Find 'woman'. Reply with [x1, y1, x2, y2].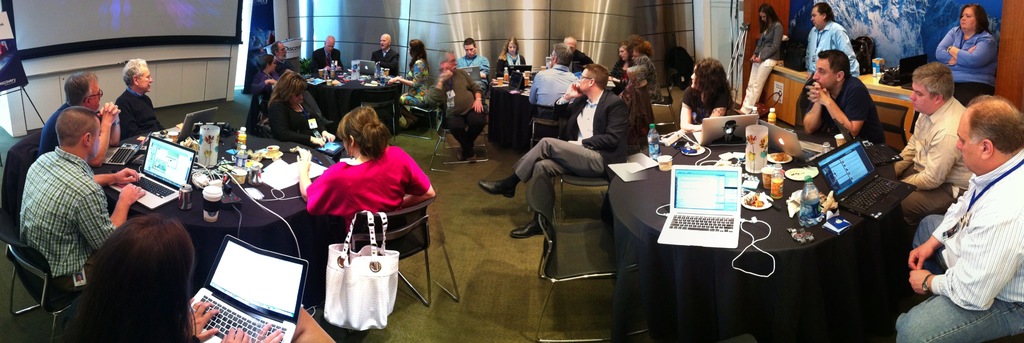
[268, 71, 334, 144].
